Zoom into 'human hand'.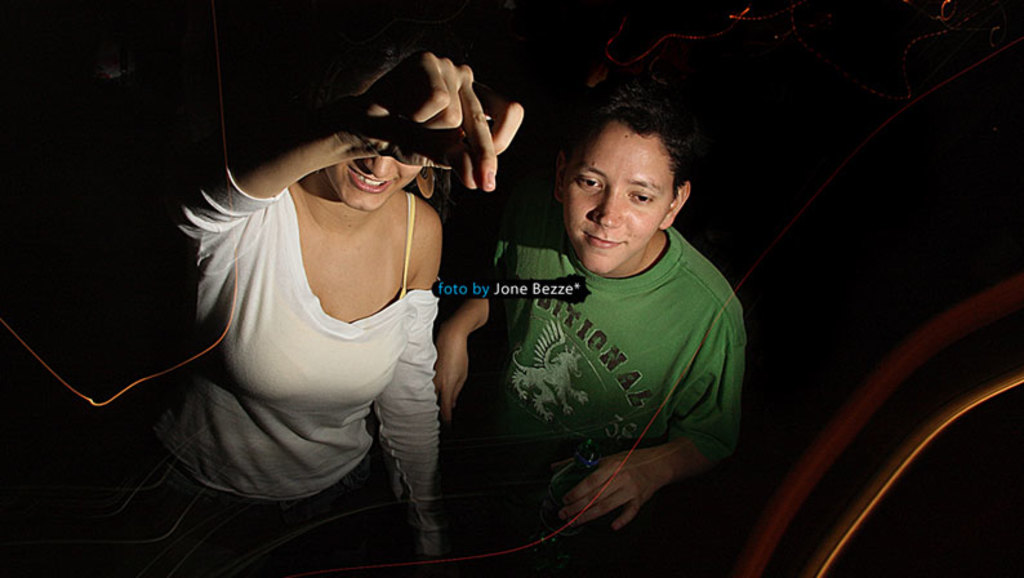
Zoom target: x1=431, y1=329, x2=471, y2=435.
